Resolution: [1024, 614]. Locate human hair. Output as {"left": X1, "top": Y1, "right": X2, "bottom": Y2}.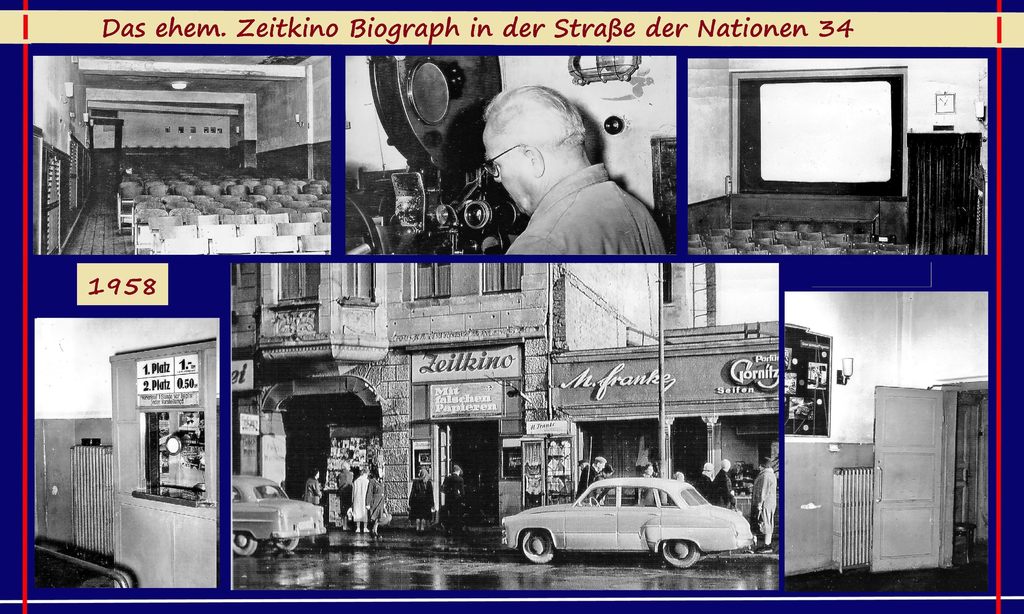
{"left": 360, "top": 466, "right": 369, "bottom": 476}.
